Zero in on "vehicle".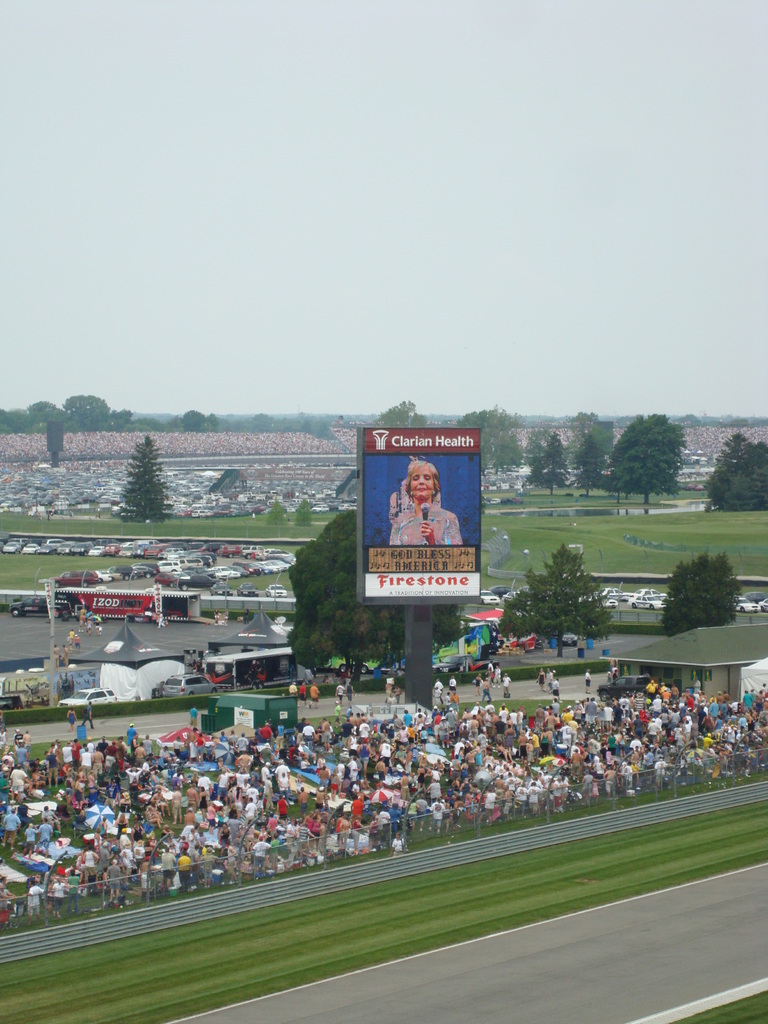
Zeroed in: {"x1": 8, "y1": 597, "x2": 72, "y2": 616}.
